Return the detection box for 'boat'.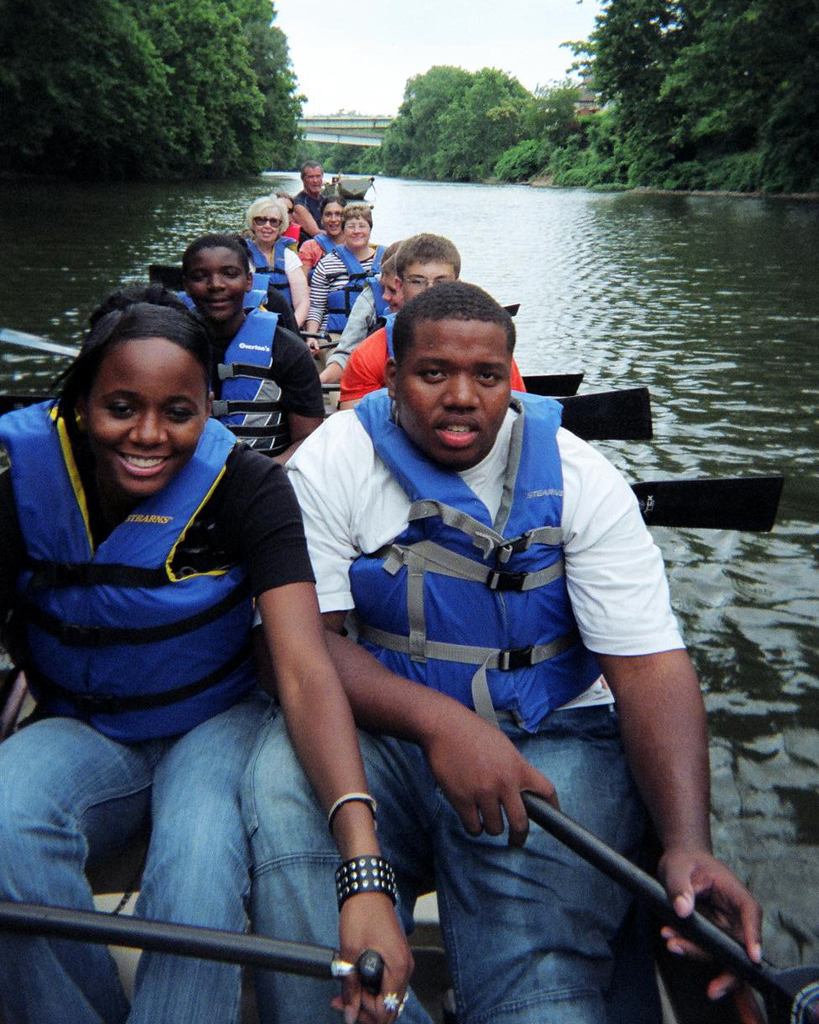
x1=0, y1=181, x2=778, y2=1023.
